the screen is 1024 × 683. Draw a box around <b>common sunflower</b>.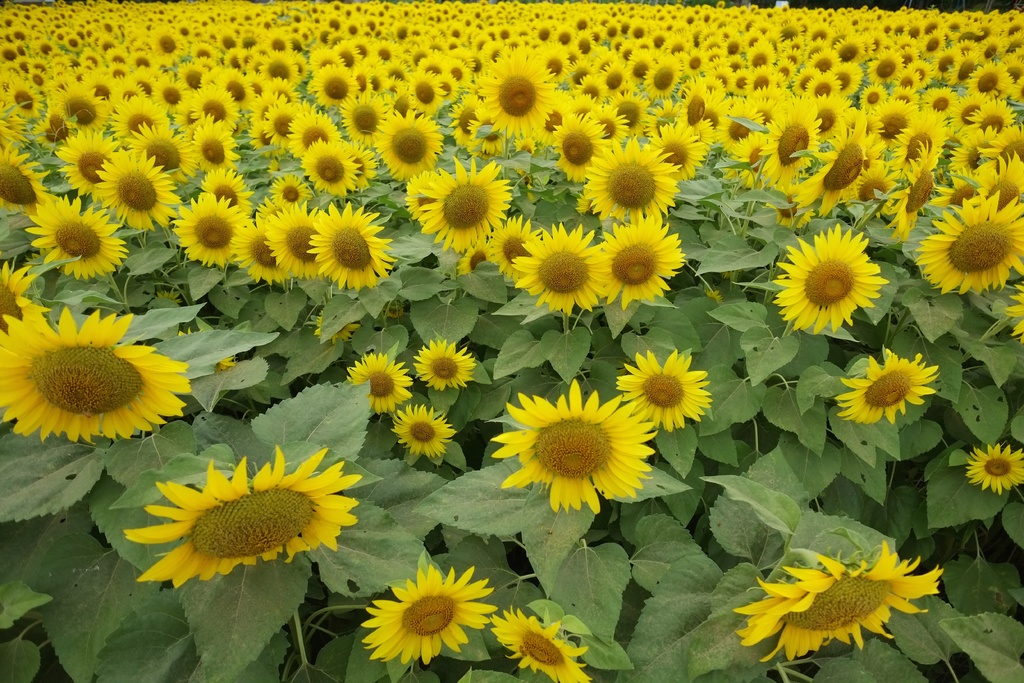
l=23, t=192, r=123, b=285.
